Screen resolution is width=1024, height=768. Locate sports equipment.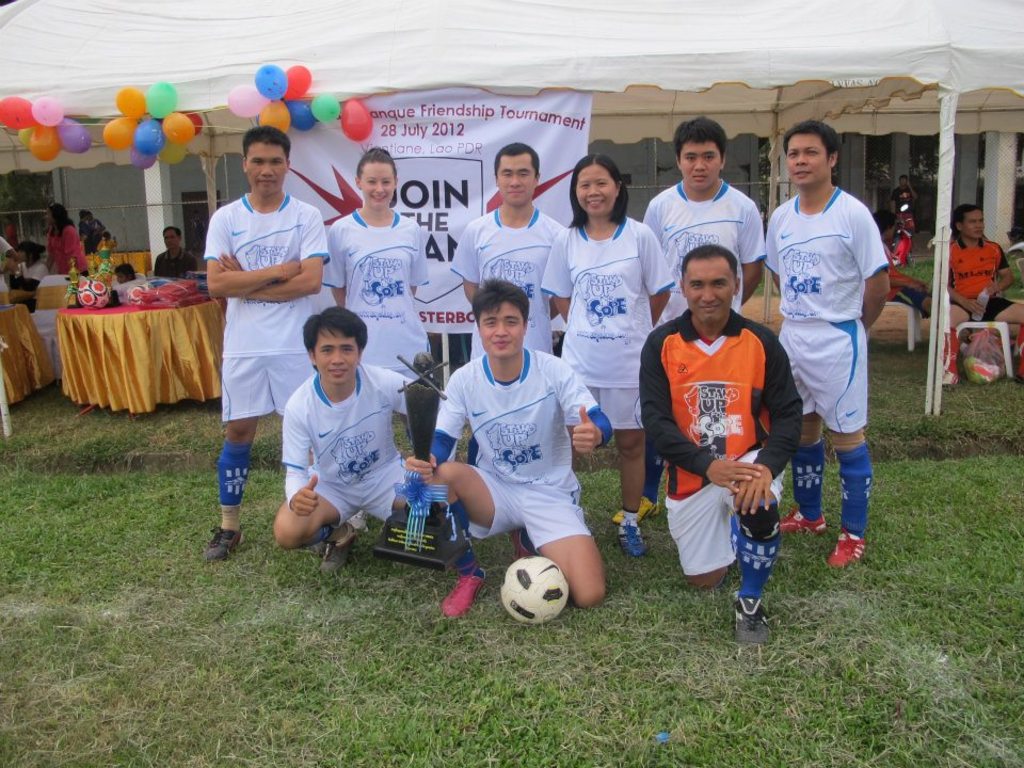
detection(826, 521, 868, 570).
